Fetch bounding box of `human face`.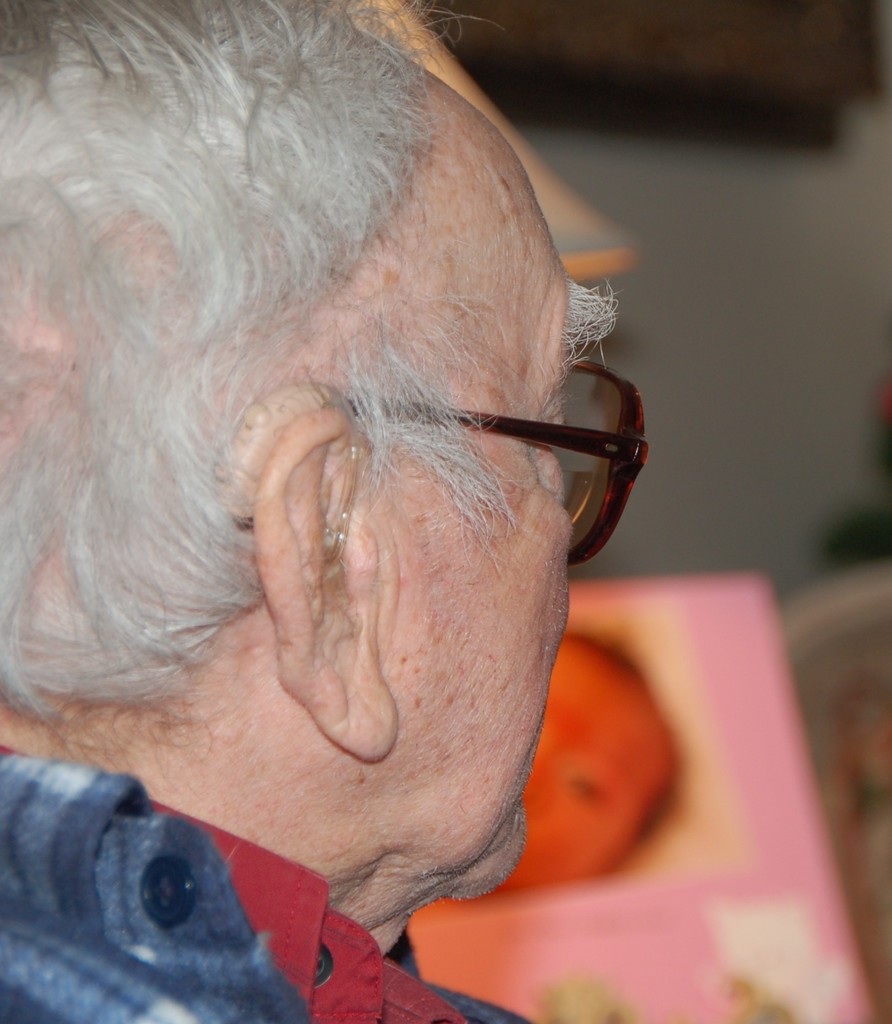
Bbox: crop(387, 160, 615, 904).
